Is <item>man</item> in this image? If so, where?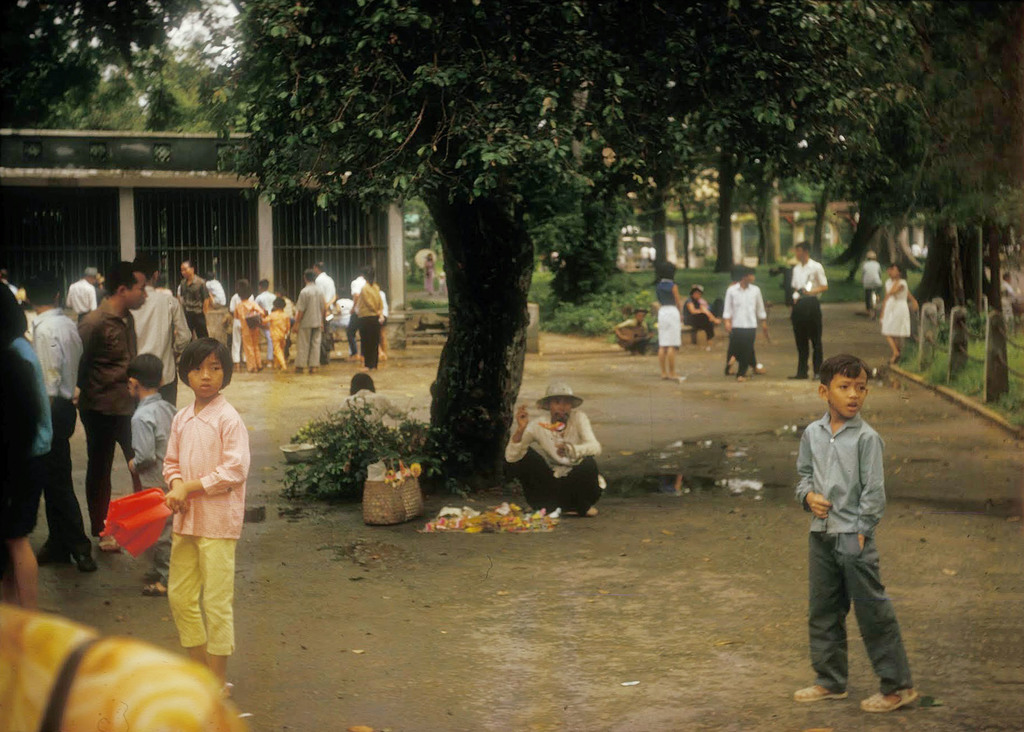
Yes, at select_region(122, 248, 187, 411).
